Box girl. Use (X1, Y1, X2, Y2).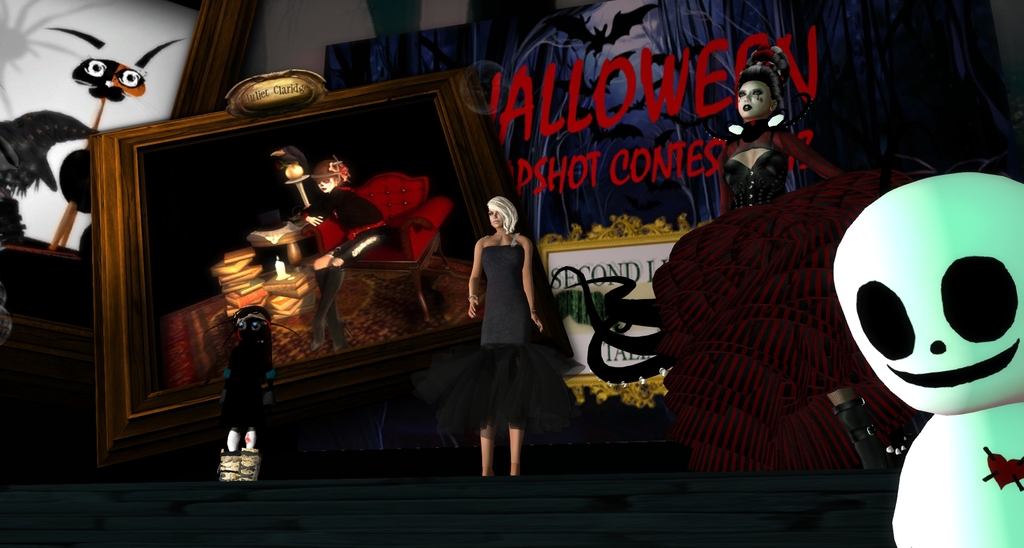
(468, 194, 540, 476).
